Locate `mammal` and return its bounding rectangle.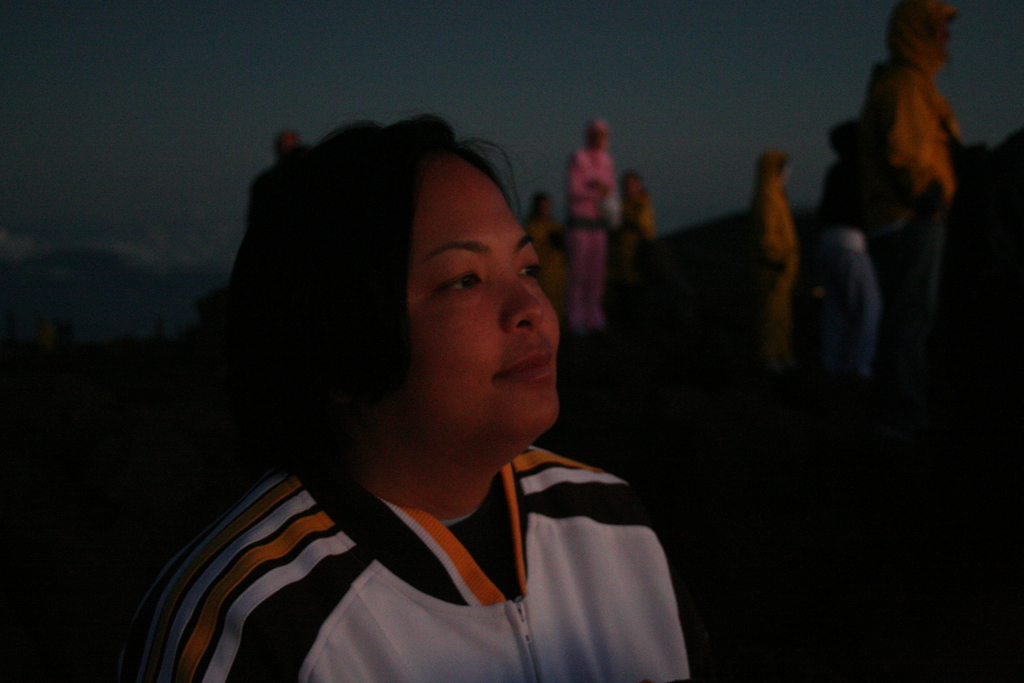
crop(822, 114, 876, 359).
